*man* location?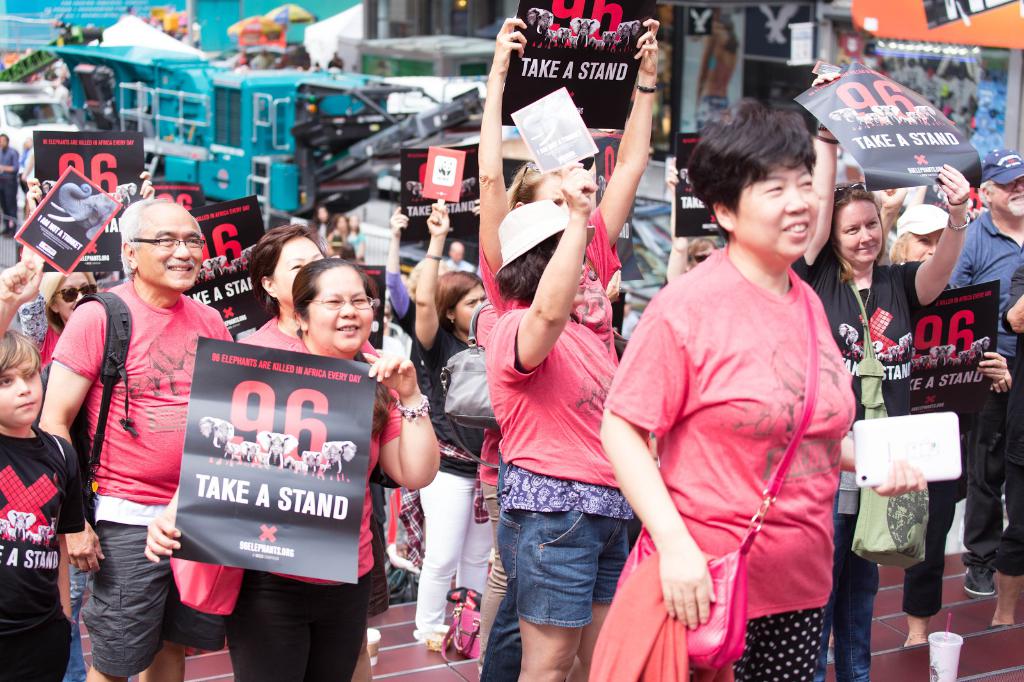
crop(36, 191, 240, 681)
